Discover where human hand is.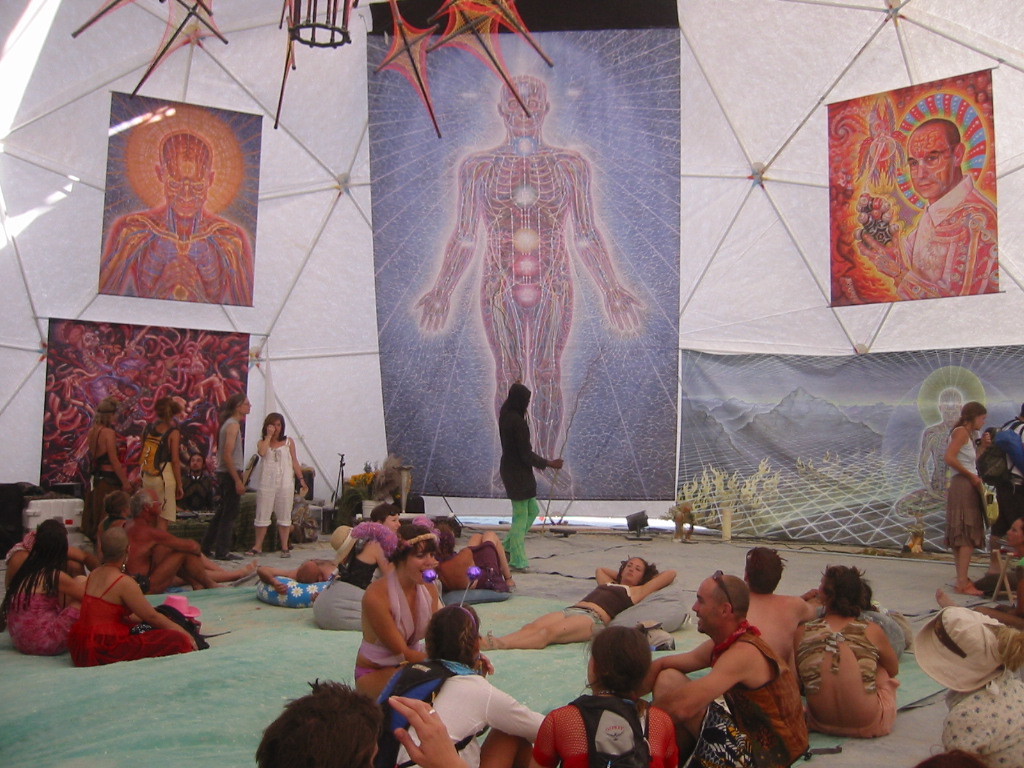
Discovered at 274, 583, 289, 597.
